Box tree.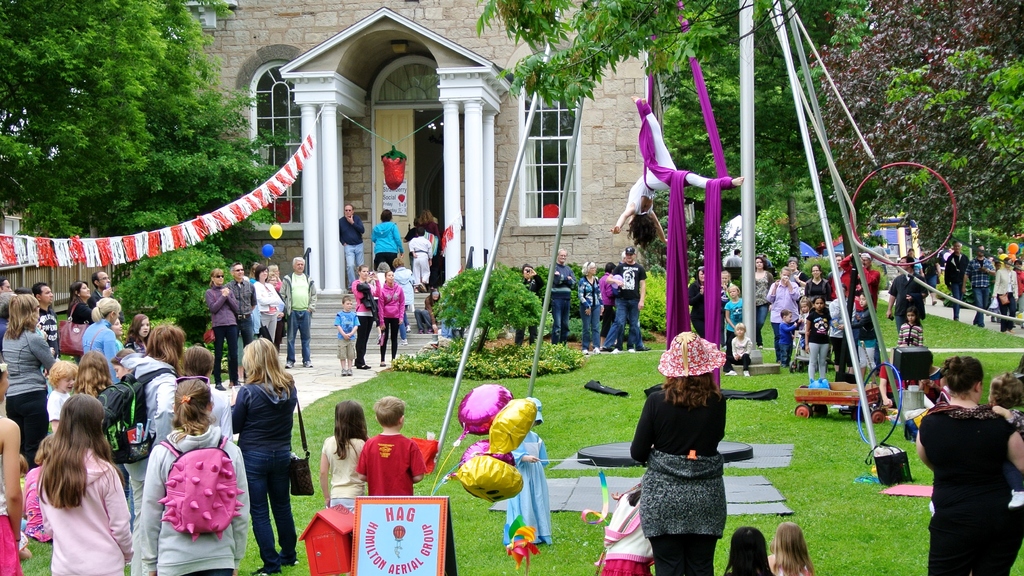
[769,177,860,256].
